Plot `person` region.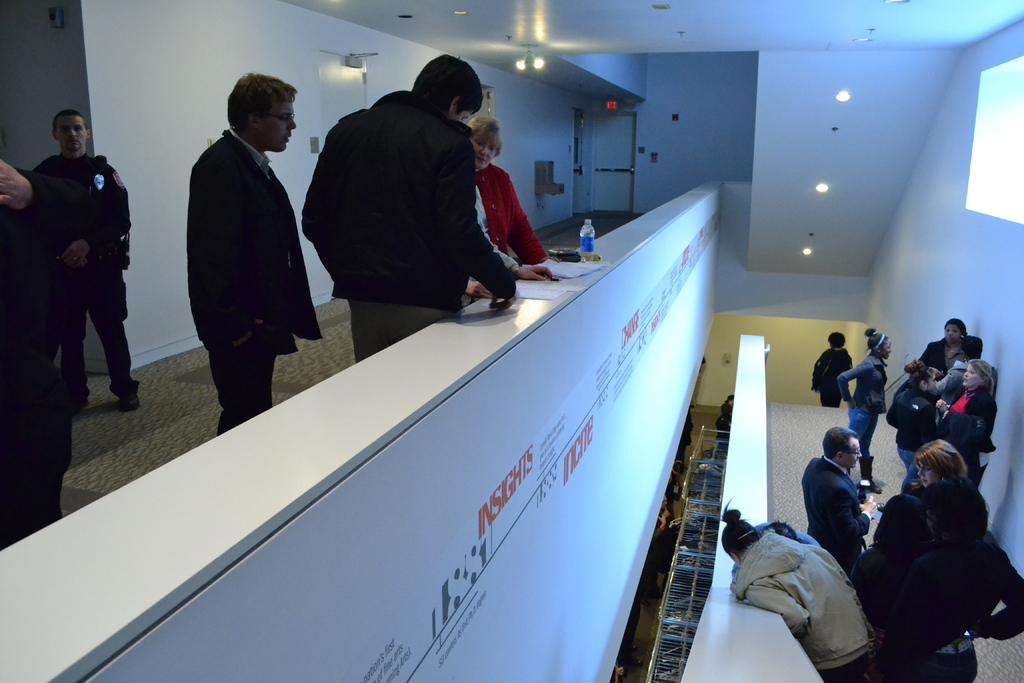
Plotted at select_region(808, 325, 856, 407).
